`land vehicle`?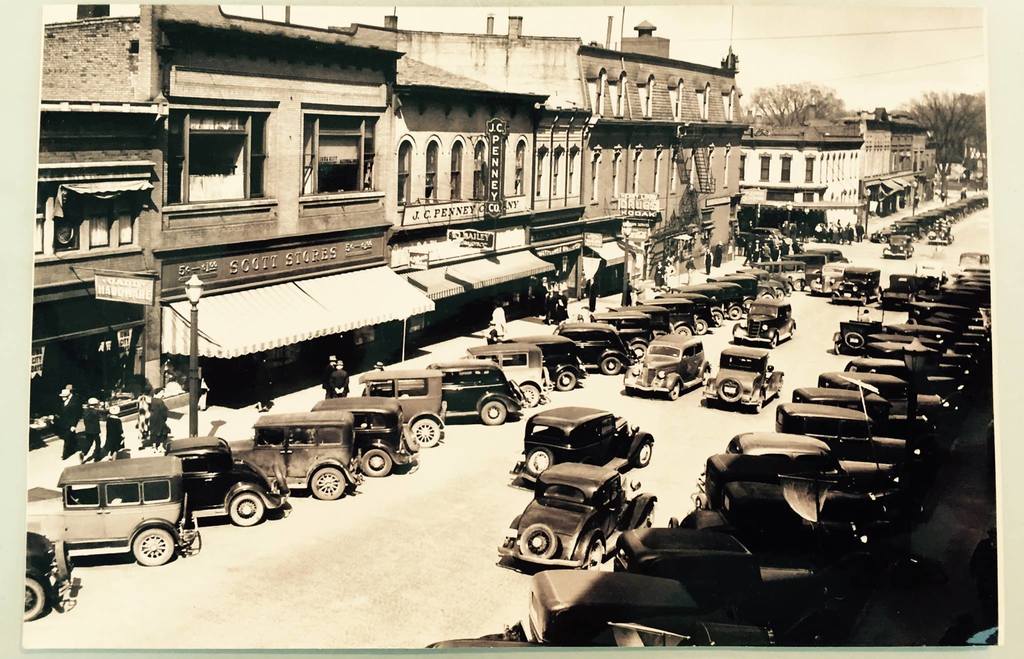
[429,355,526,424]
